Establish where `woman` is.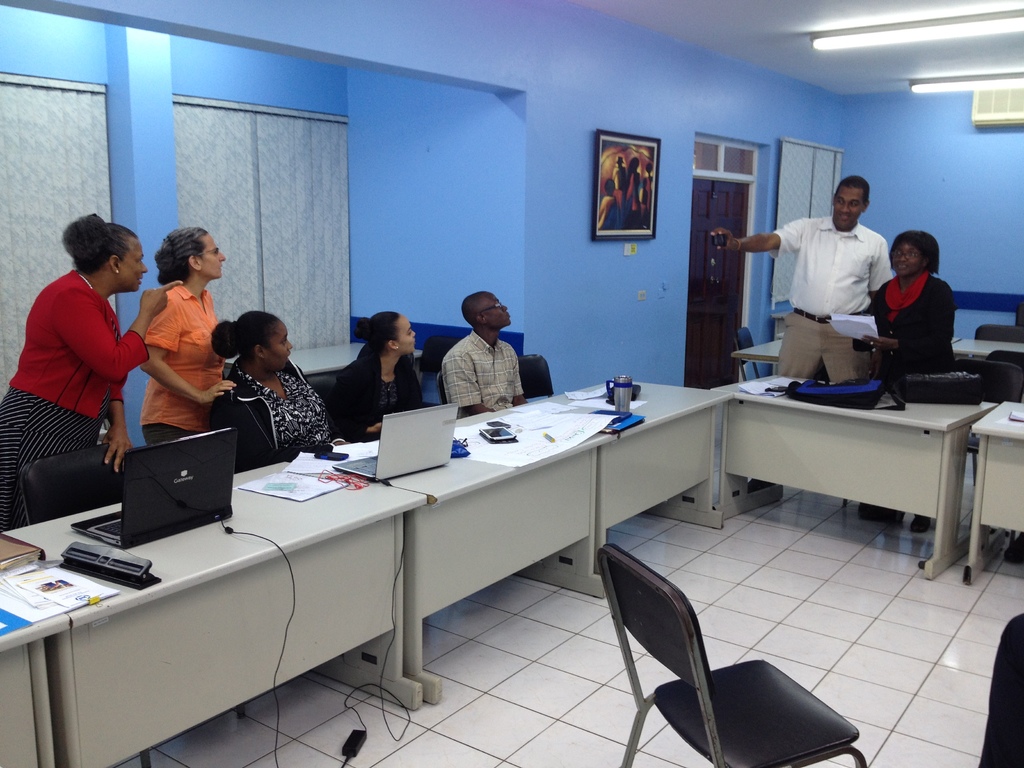
Established at left=846, top=219, right=973, bottom=551.
